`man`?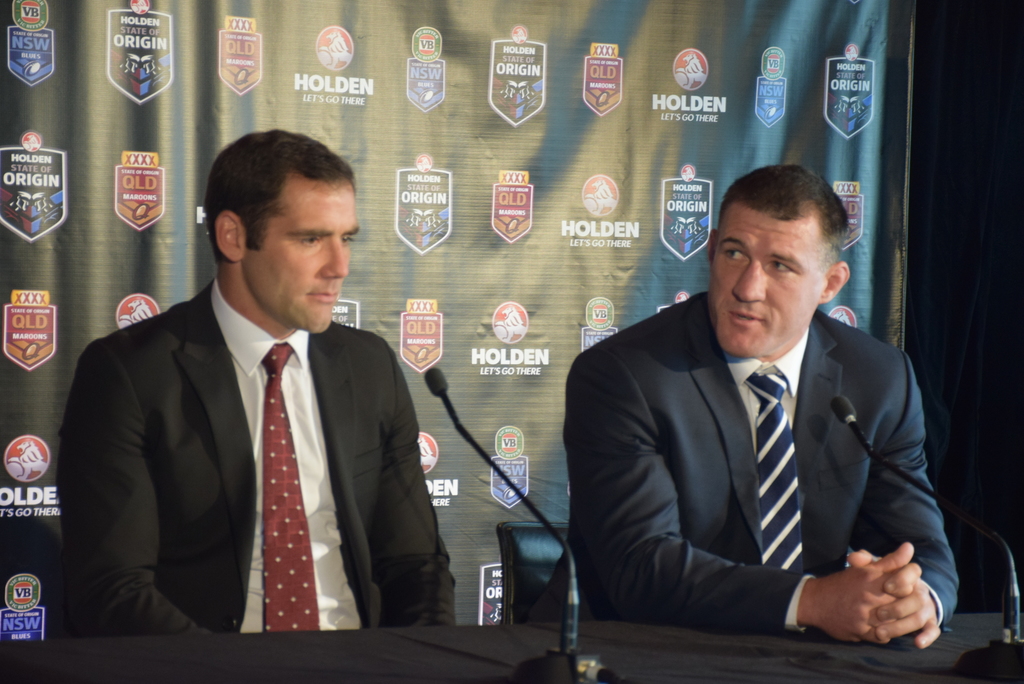
(x1=56, y1=125, x2=457, y2=641)
